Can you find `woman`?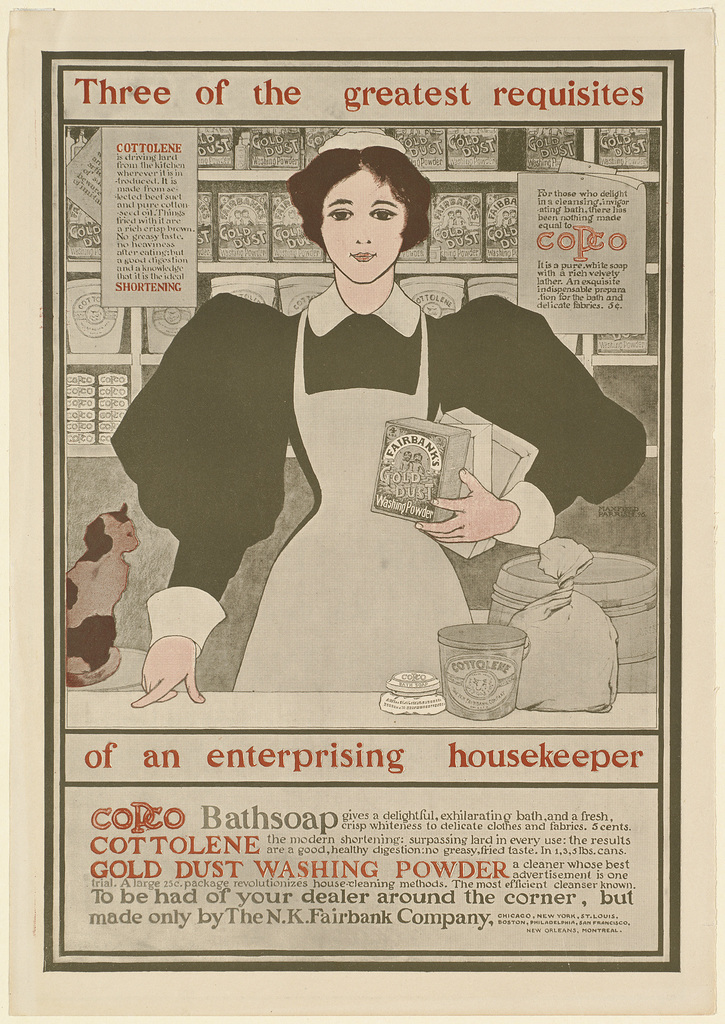
Yes, bounding box: {"x1": 107, "y1": 160, "x2": 582, "y2": 831}.
